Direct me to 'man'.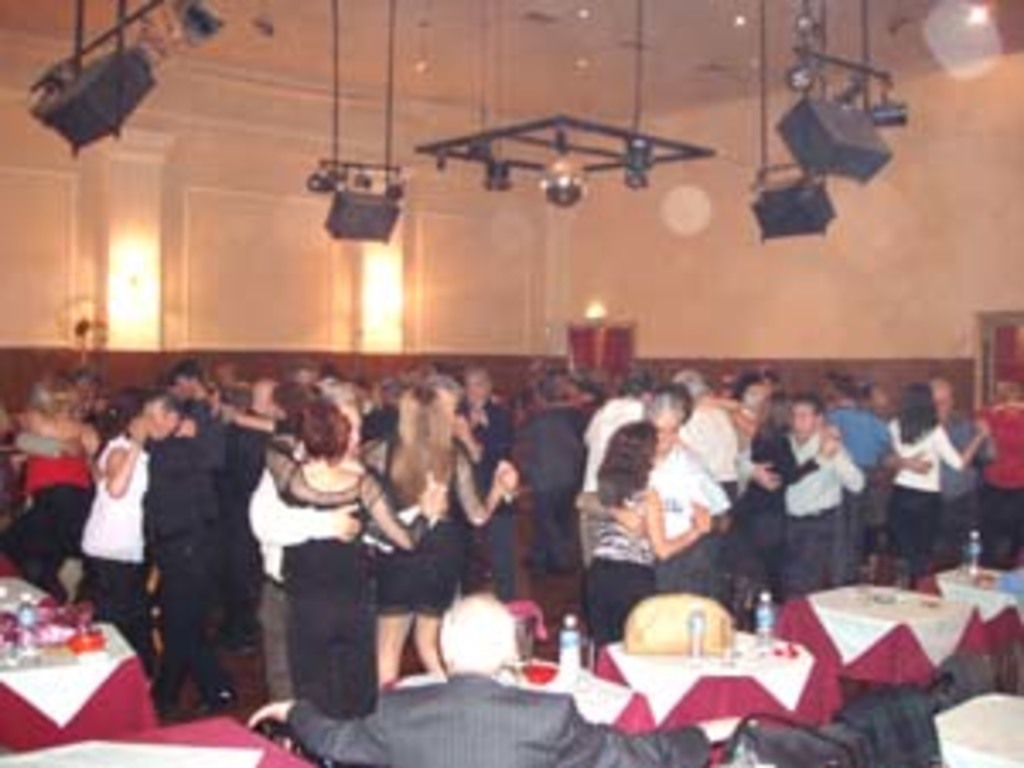
Direction: select_region(884, 382, 1021, 580).
